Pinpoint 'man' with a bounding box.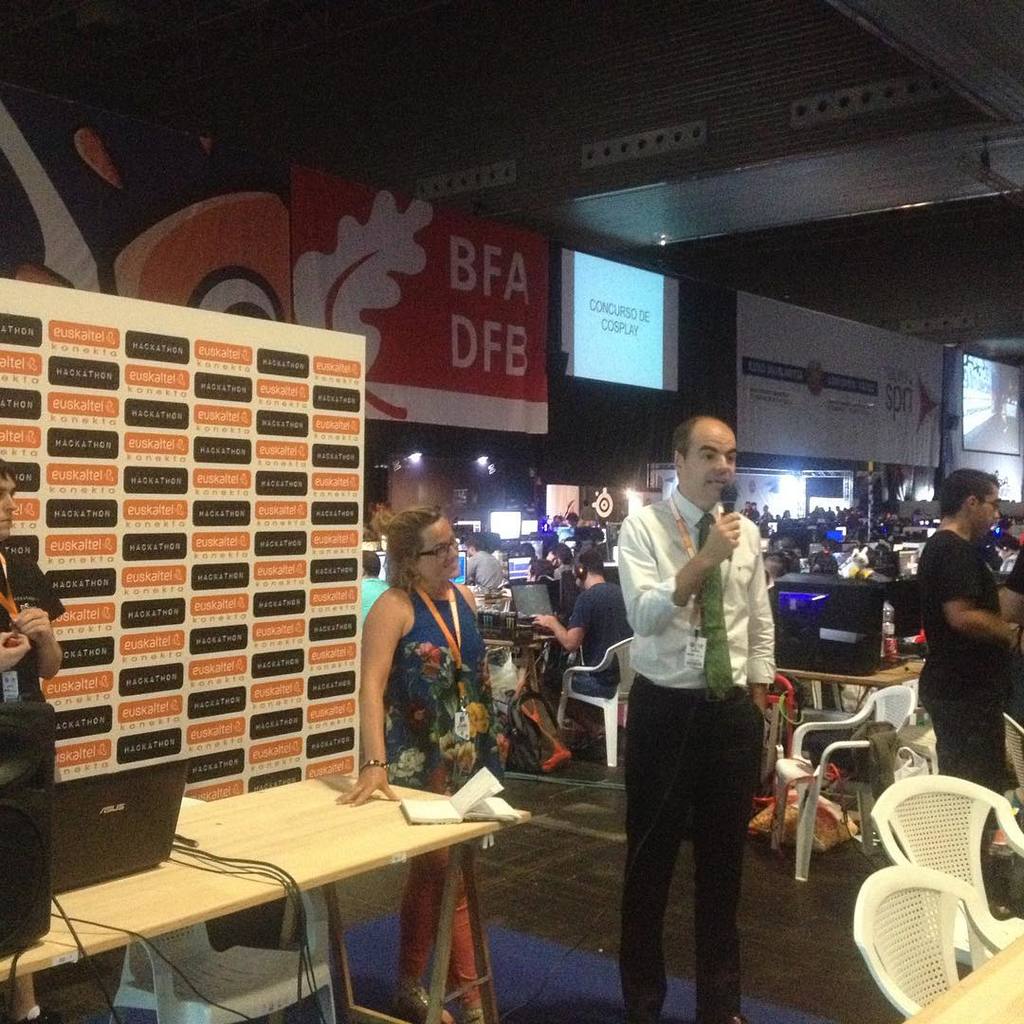
bbox(914, 469, 1018, 857).
